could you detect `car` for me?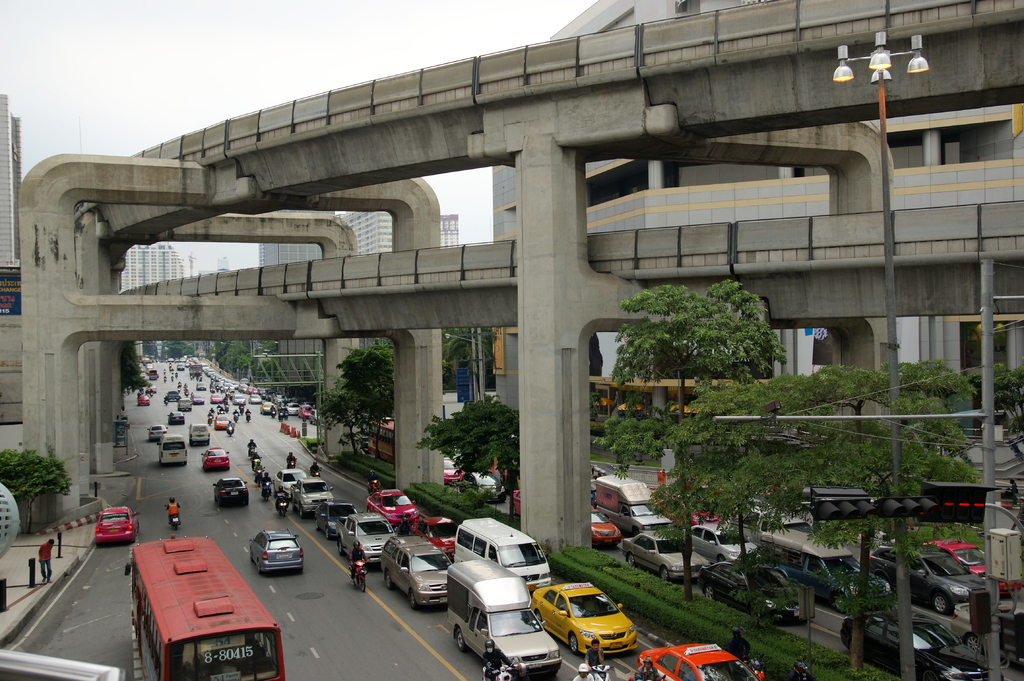
Detection result: select_region(249, 394, 261, 405).
